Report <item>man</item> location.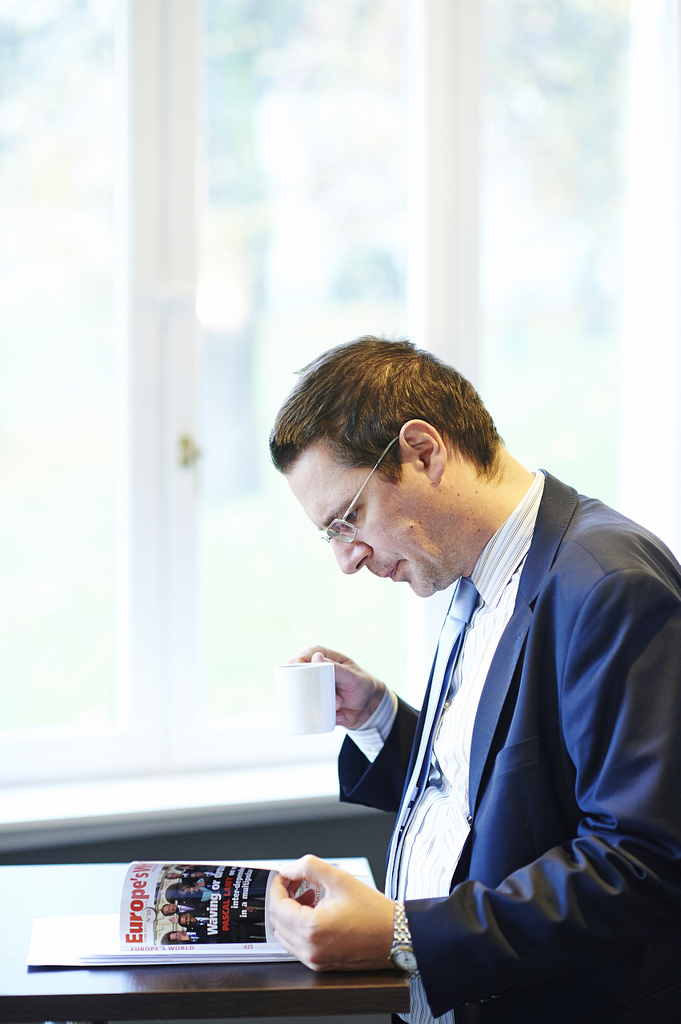
Report: 178:905:266:935.
